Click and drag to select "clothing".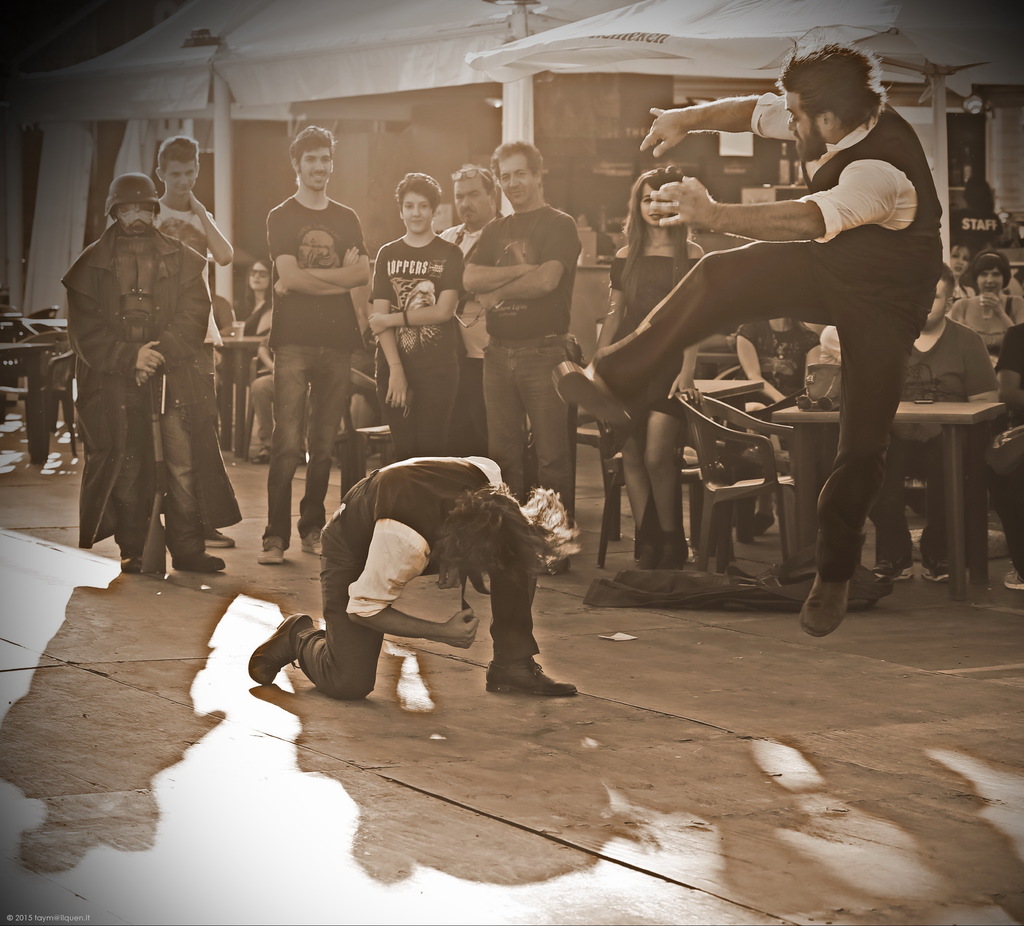
Selection: 992/321/1023/572.
